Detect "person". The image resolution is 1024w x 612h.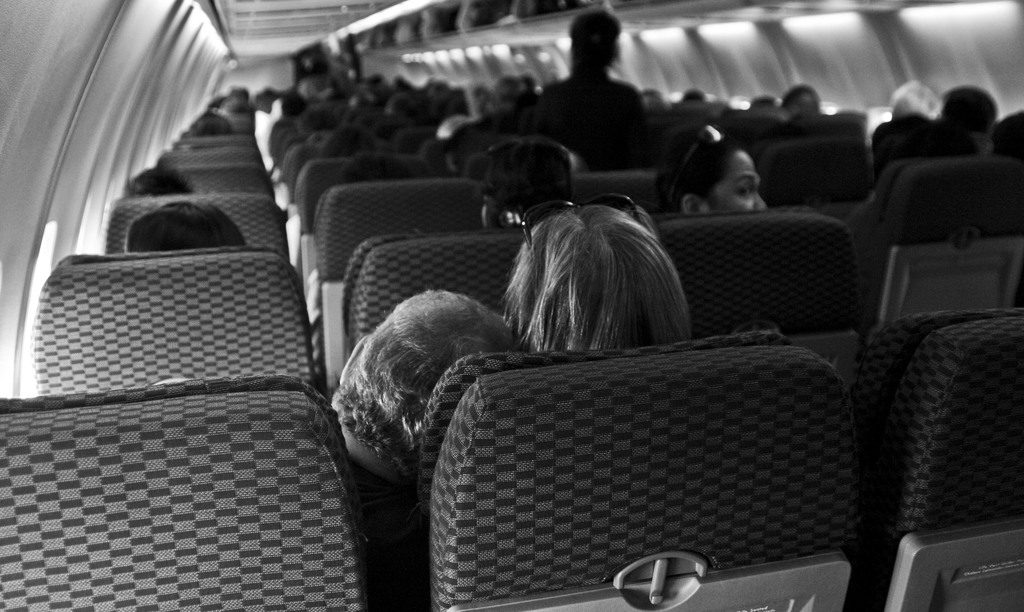
[663, 126, 769, 213].
